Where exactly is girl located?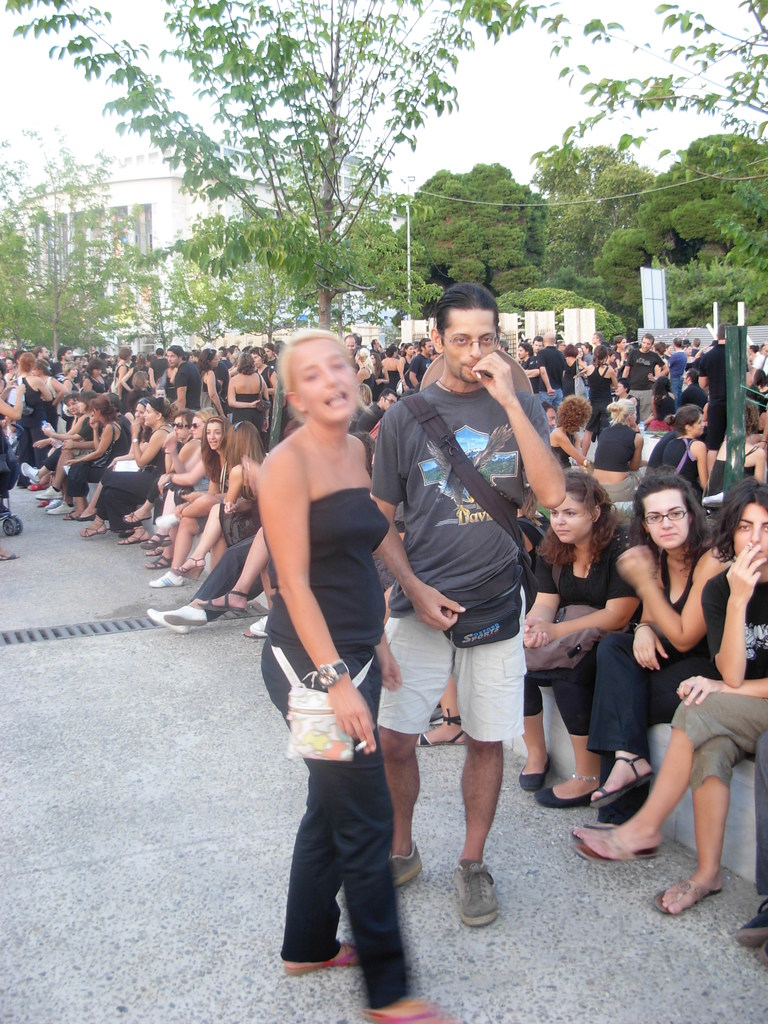
Its bounding box is bbox=[711, 404, 767, 510].
